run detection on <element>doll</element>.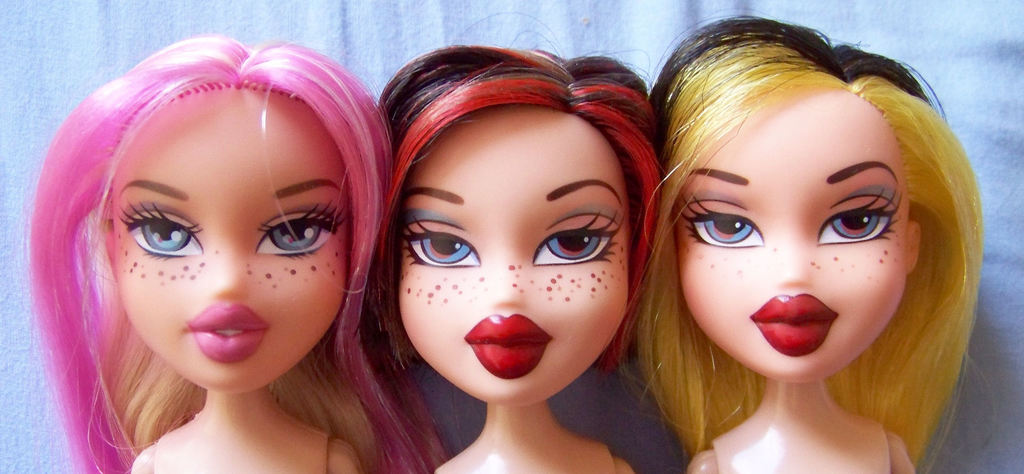
Result: crop(616, 50, 970, 469).
